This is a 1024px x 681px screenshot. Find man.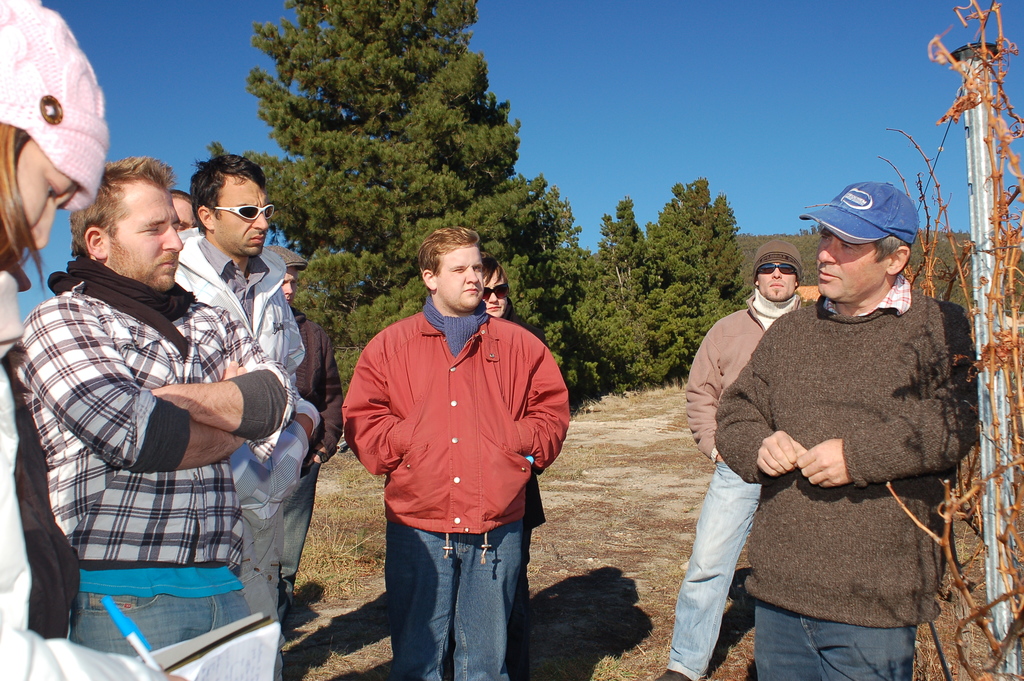
Bounding box: BBox(168, 187, 195, 234).
